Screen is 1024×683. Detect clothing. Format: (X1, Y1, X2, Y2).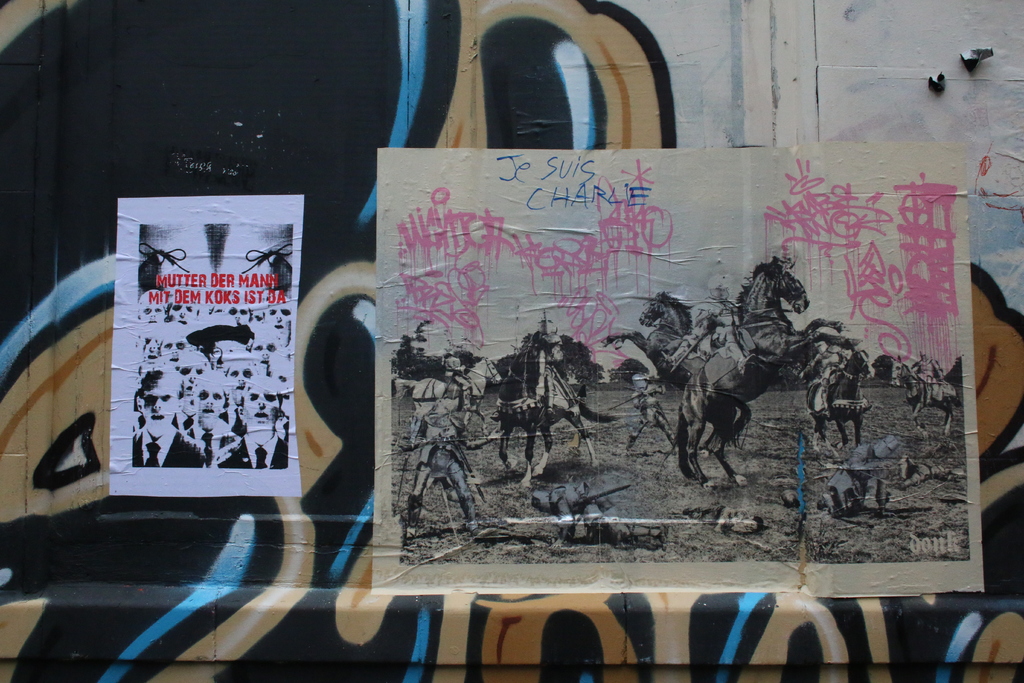
(210, 433, 285, 466).
